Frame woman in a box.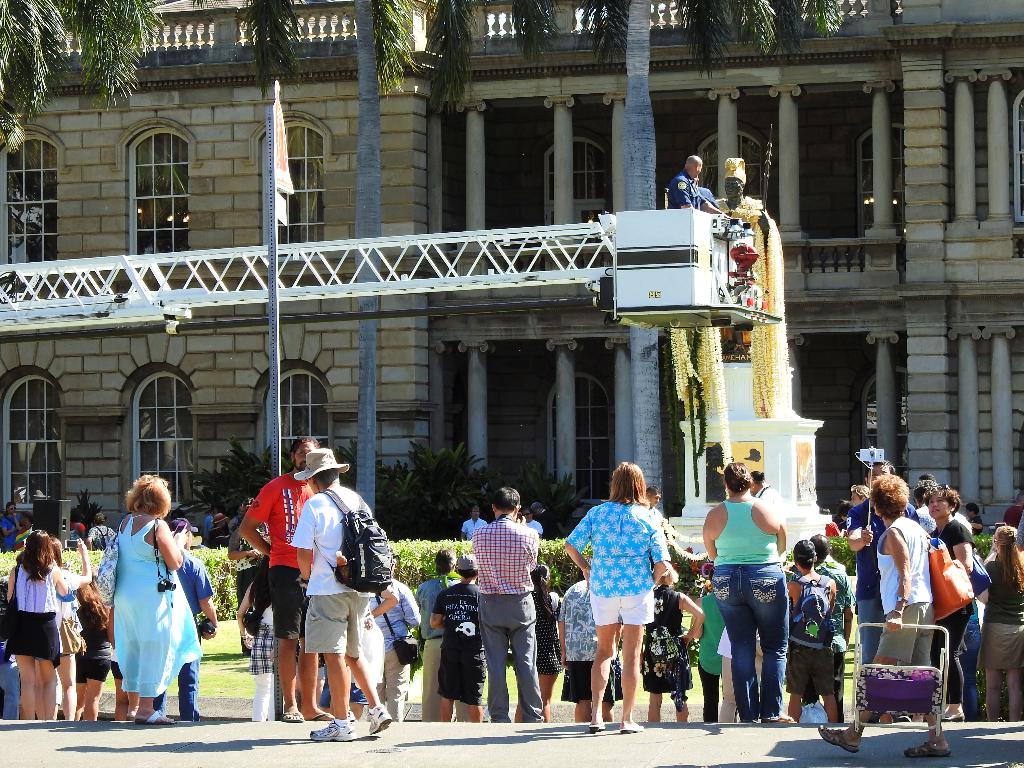
select_region(34, 536, 91, 725).
